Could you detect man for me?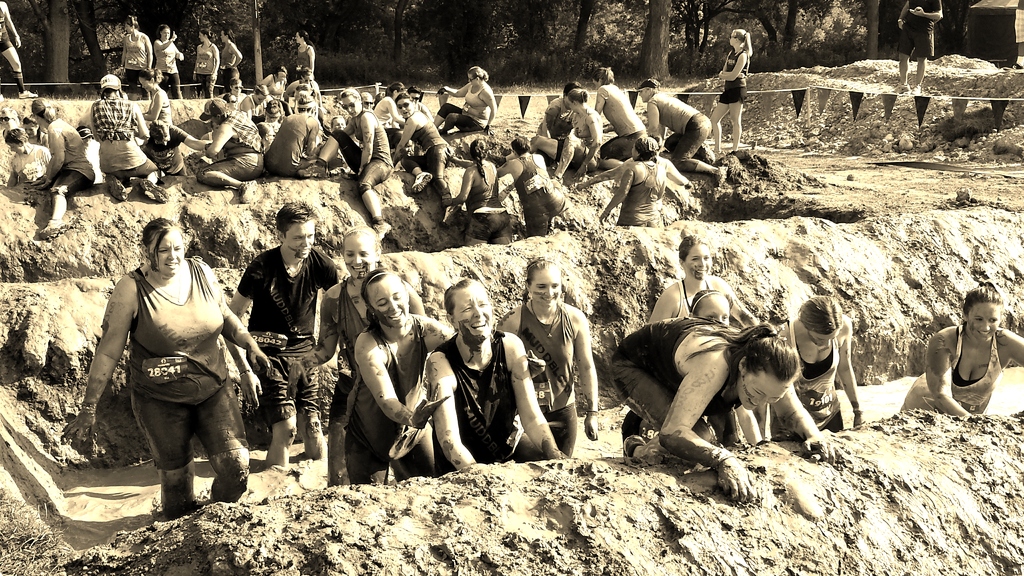
Detection result: [226,202,346,464].
